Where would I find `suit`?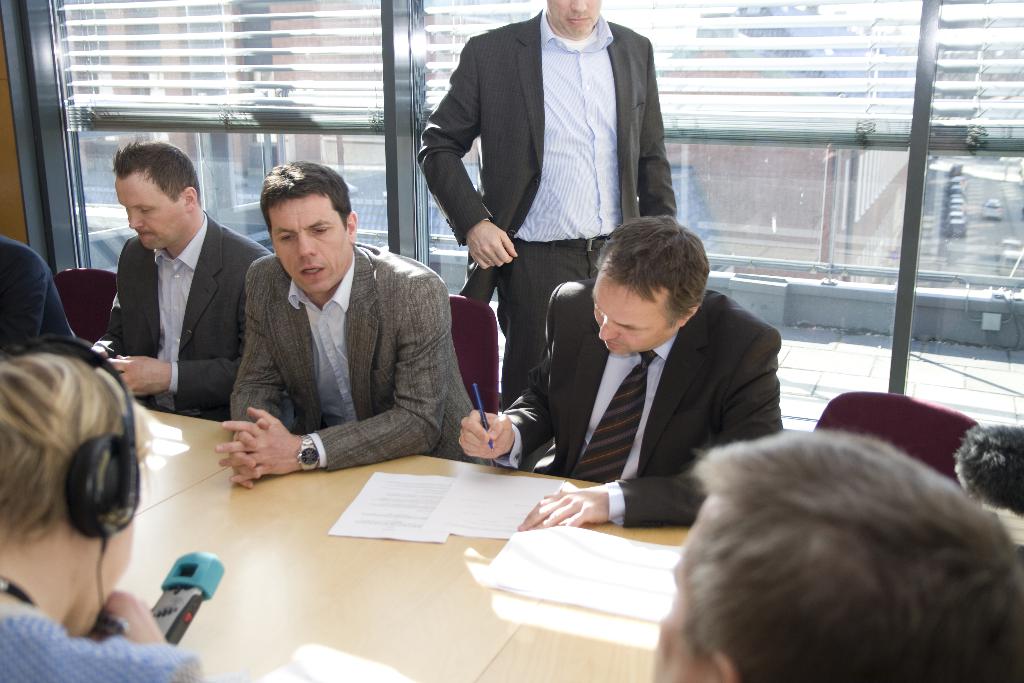
At x1=236, y1=253, x2=488, y2=472.
